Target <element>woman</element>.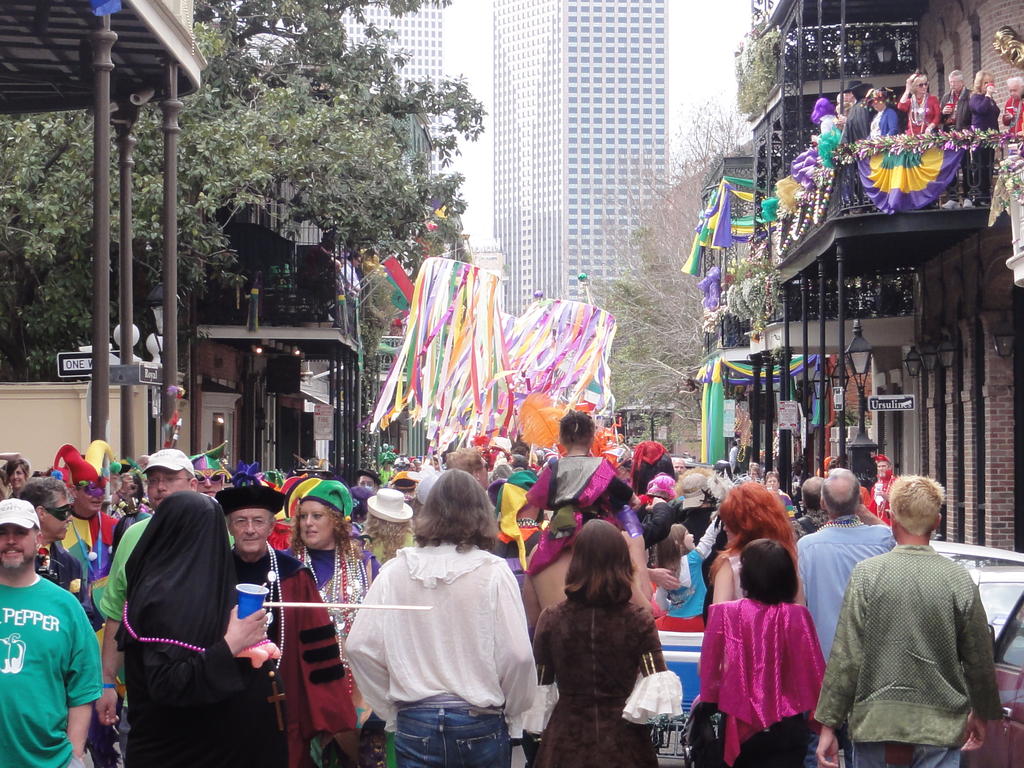
Target region: rect(8, 458, 28, 487).
